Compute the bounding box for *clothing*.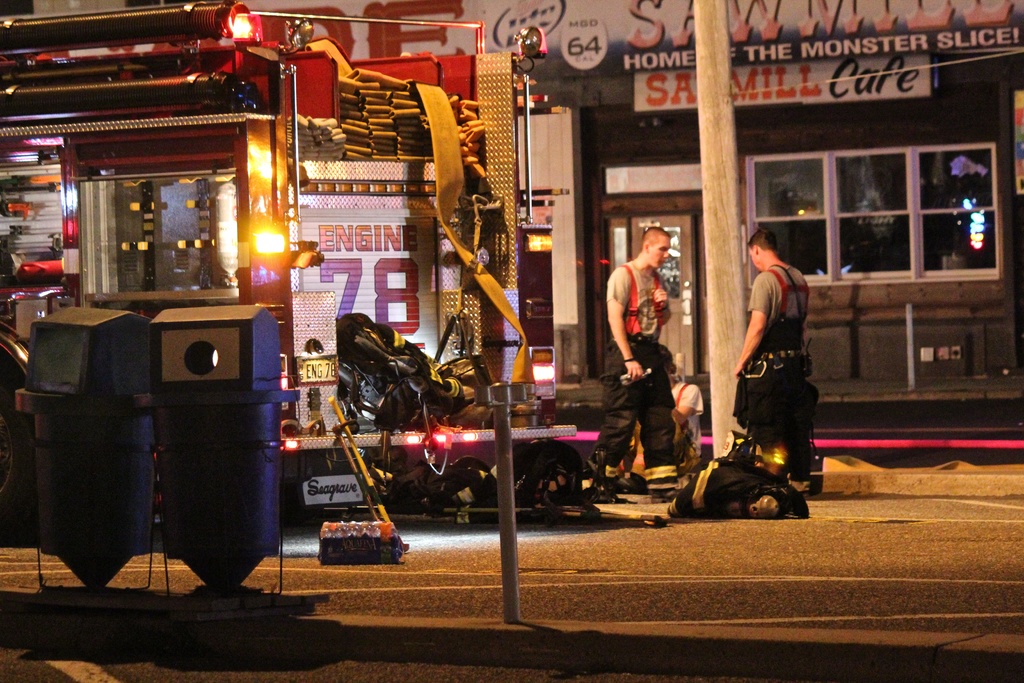
box(602, 256, 683, 472).
